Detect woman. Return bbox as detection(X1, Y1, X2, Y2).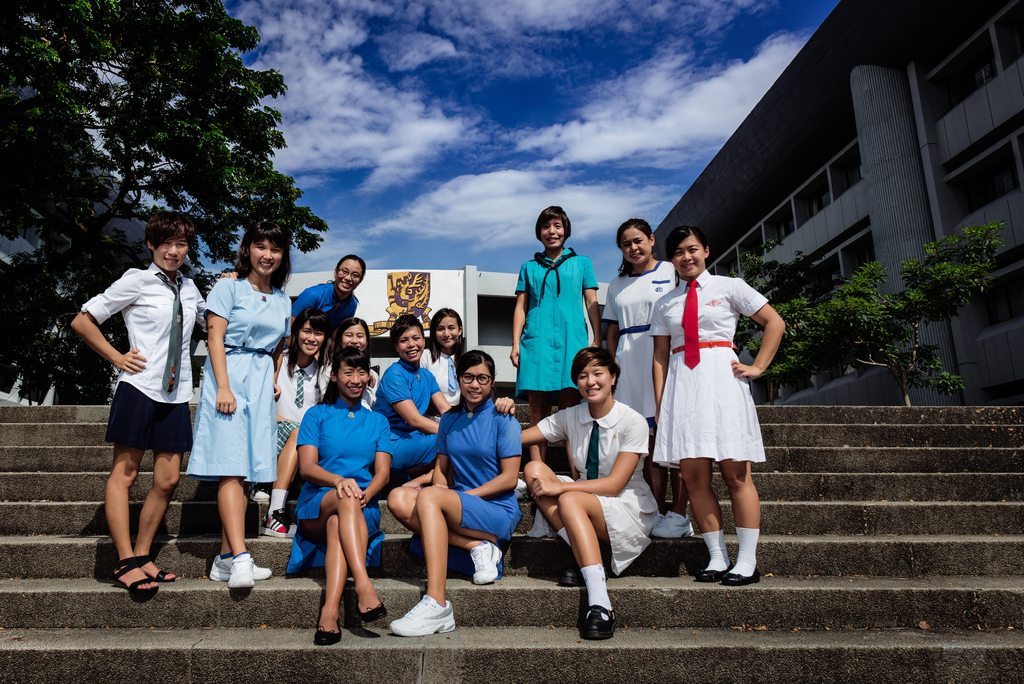
detection(419, 306, 467, 403).
